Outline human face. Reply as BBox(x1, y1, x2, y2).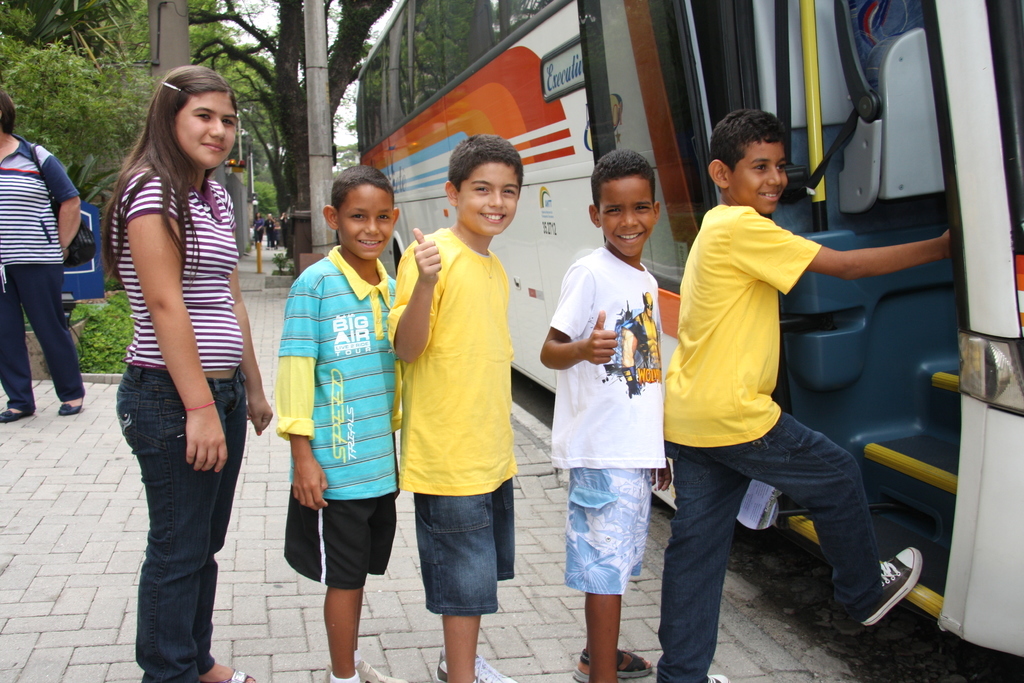
BBox(457, 159, 516, 235).
